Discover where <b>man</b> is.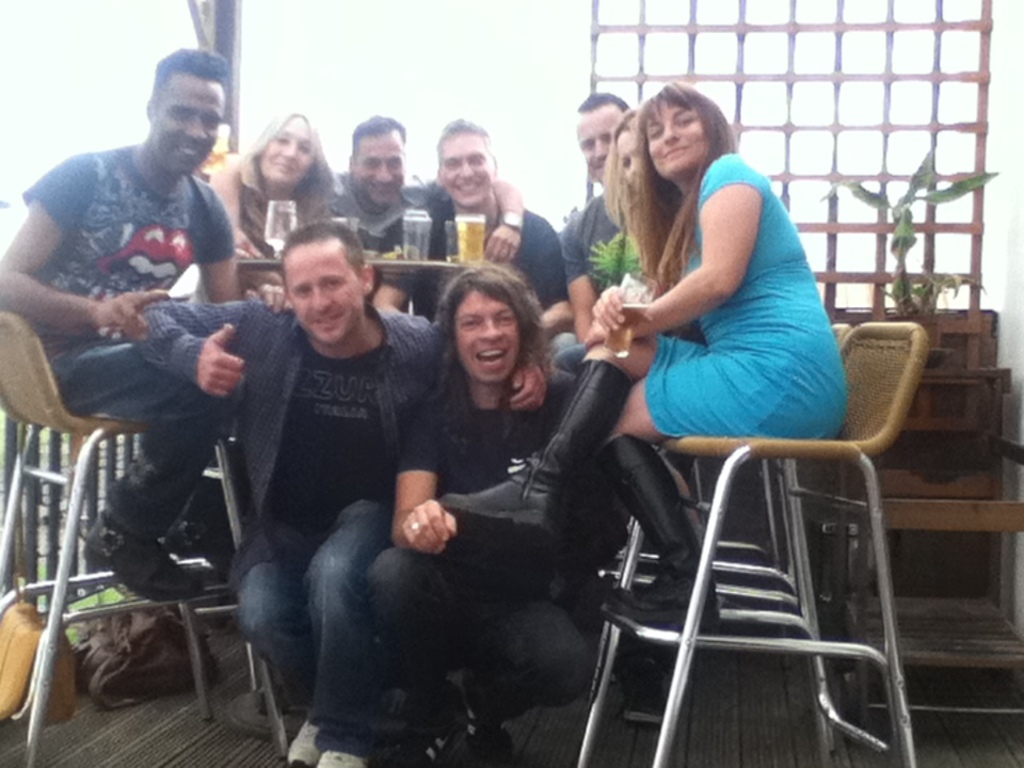
Discovered at bbox(375, 122, 578, 365).
